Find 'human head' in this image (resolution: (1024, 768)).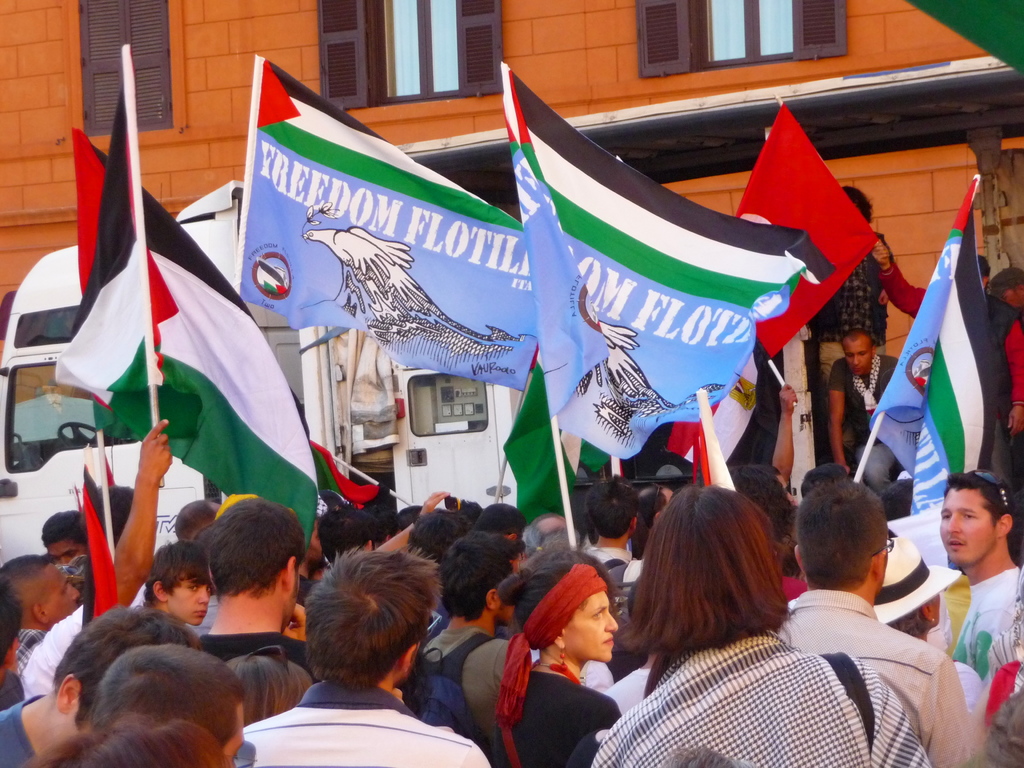
141, 540, 218, 630.
